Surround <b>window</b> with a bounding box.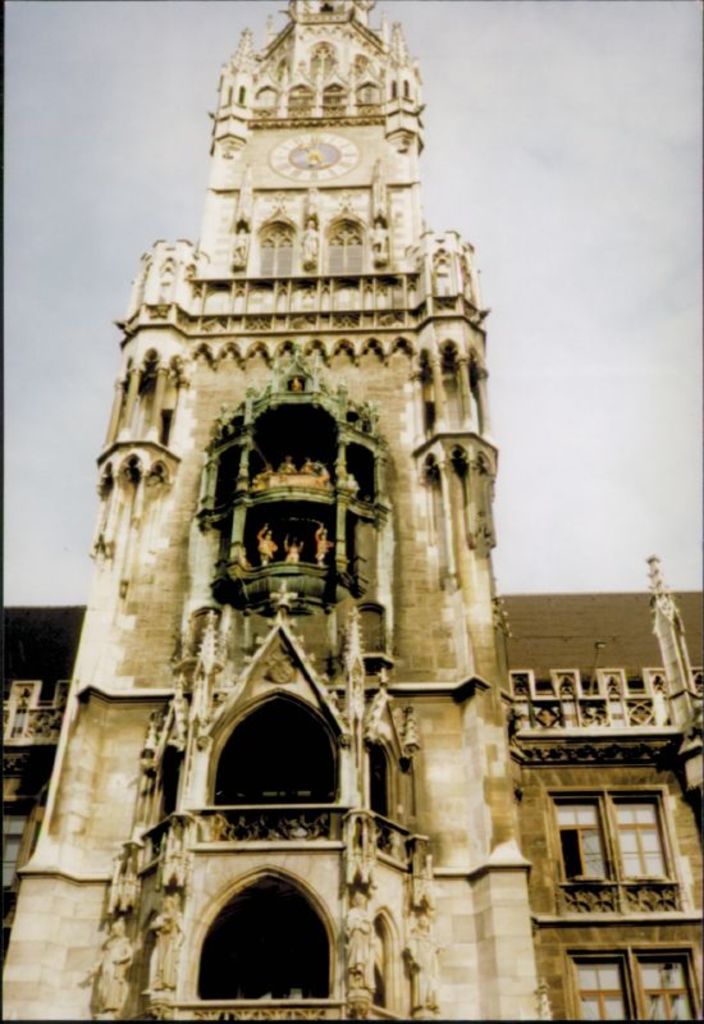
(x1=572, y1=927, x2=699, y2=1023).
